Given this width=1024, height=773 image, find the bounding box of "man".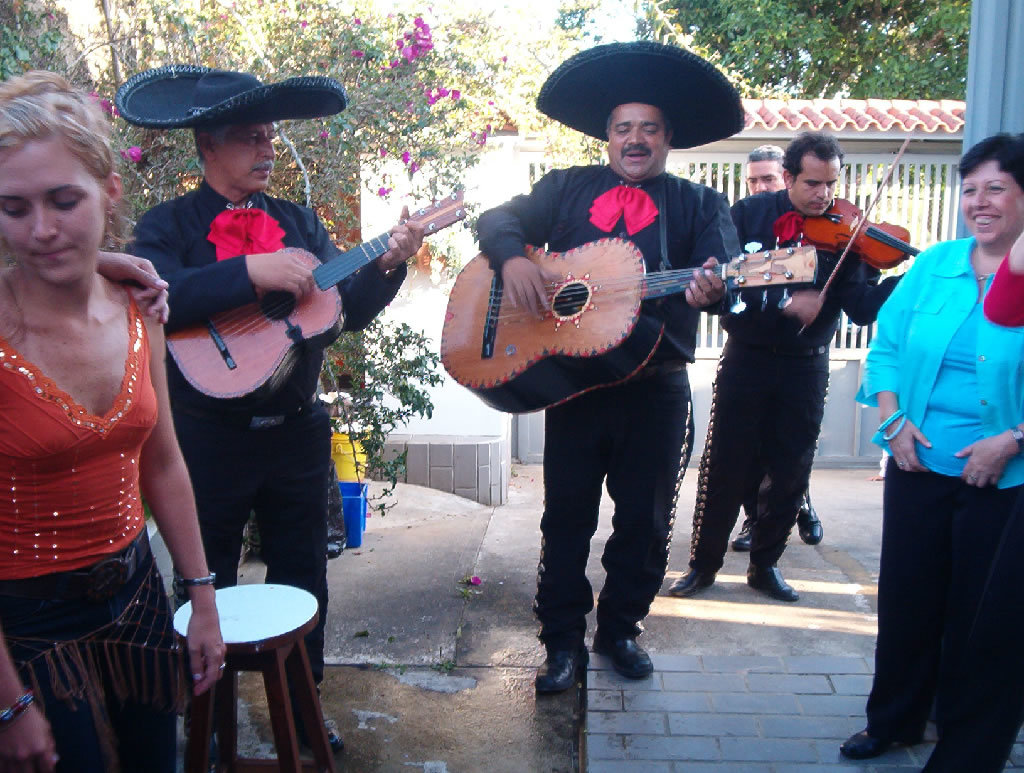
730,149,823,554.
